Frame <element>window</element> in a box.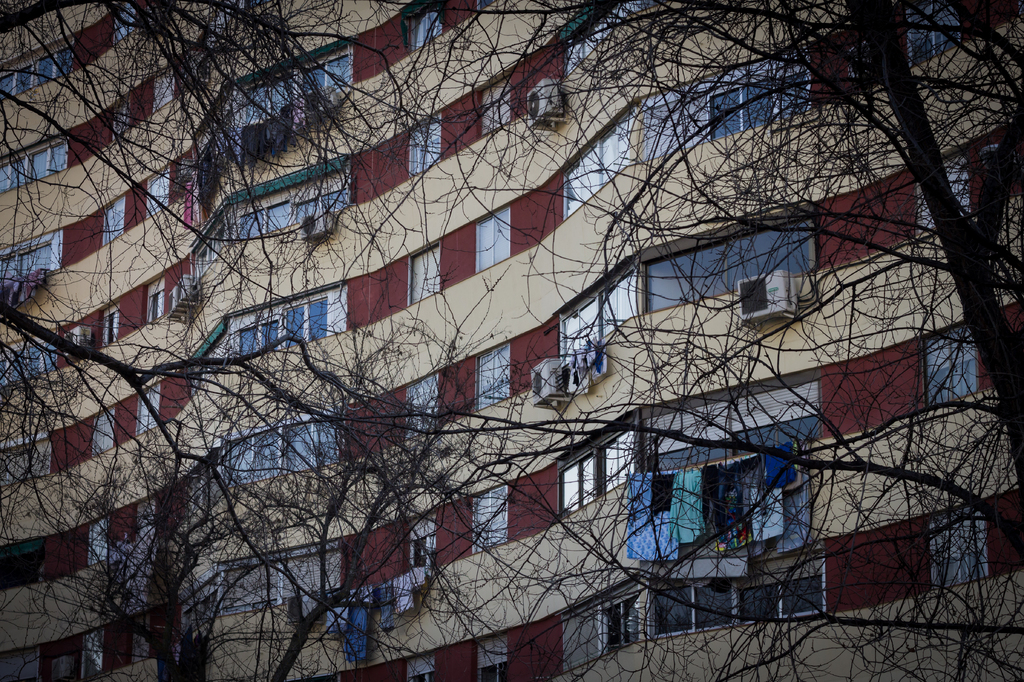
bbox(109, 0, 145, 47).
